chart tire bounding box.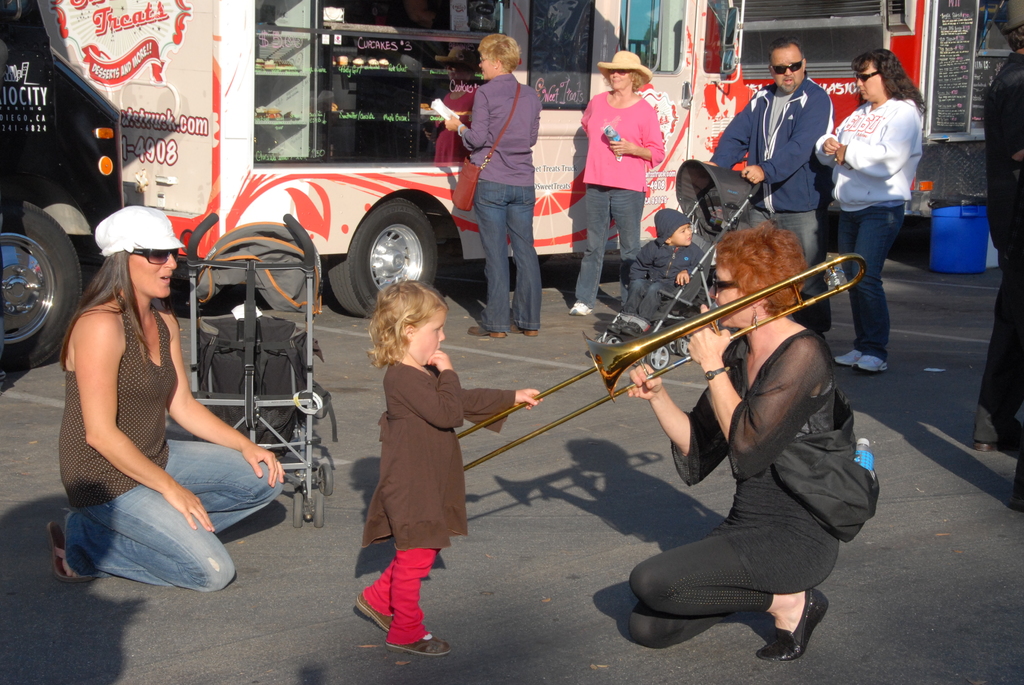
Charted: left=648, top=344, right=670, bottom=369.
